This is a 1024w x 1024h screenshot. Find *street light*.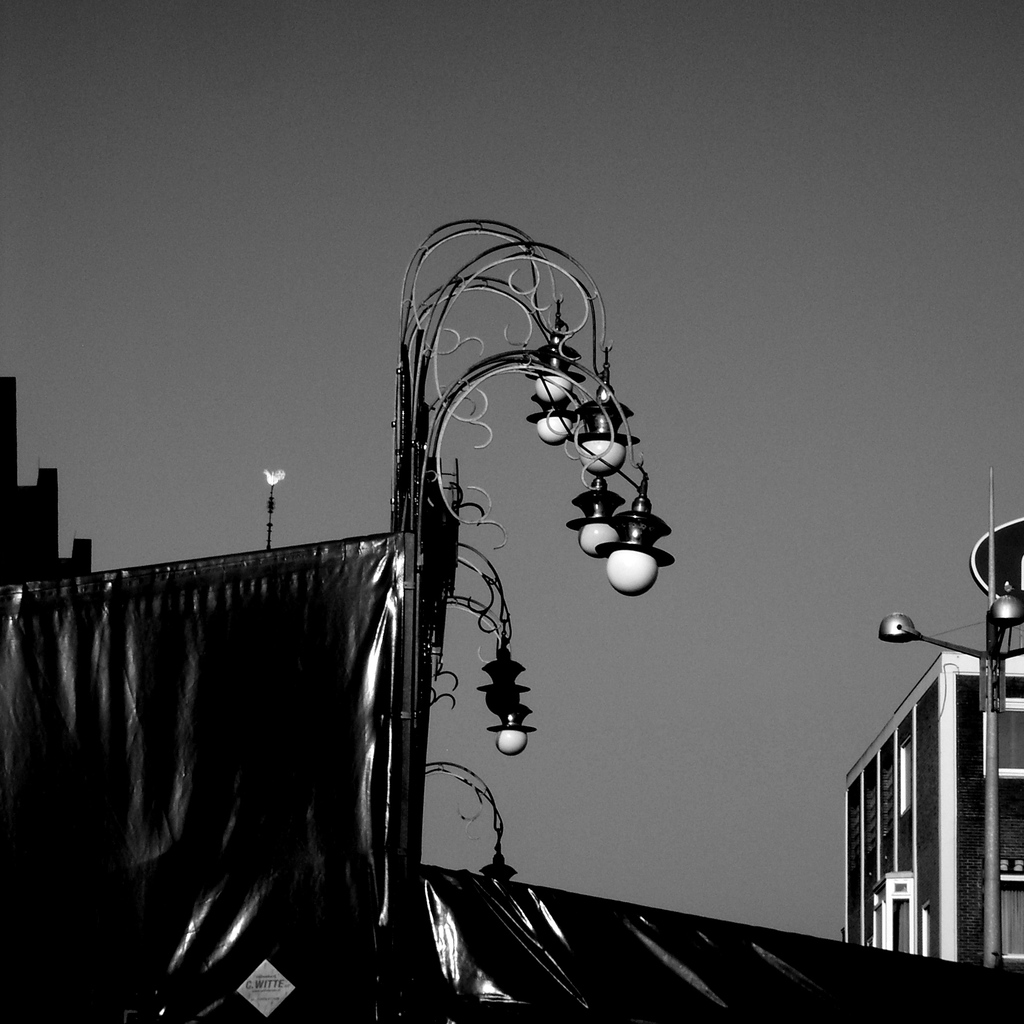
Bounding box: 870 463 1023 973.
